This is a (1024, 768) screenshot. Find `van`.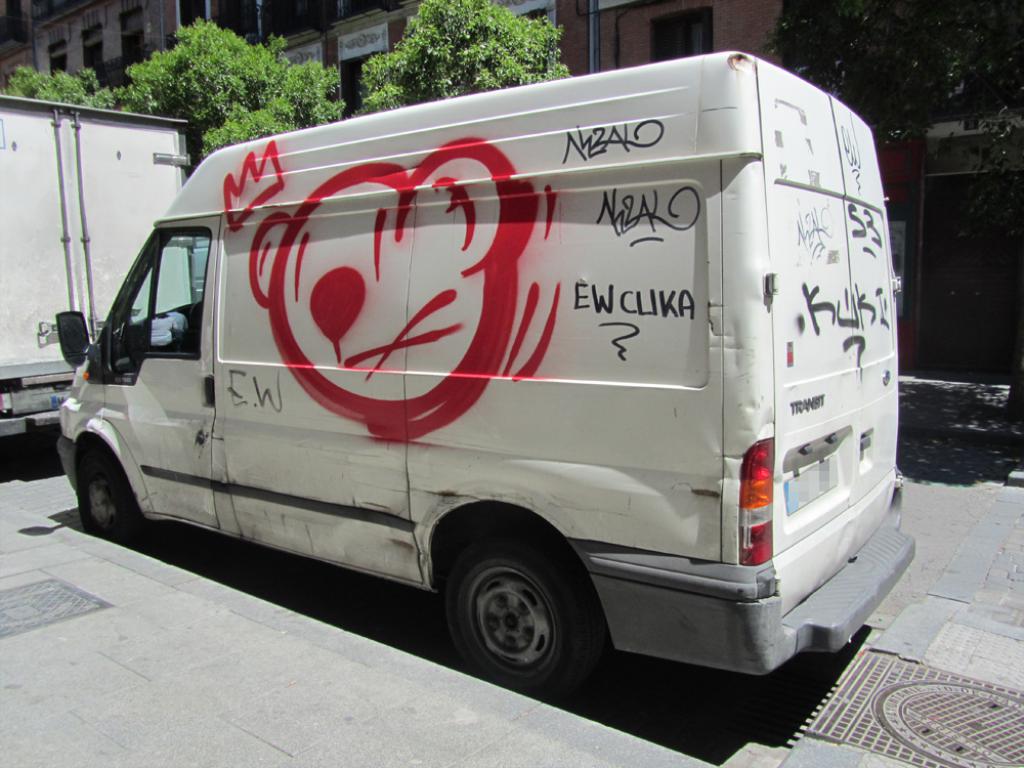
Bounding box: select_region(54, 47, 920, 702).
